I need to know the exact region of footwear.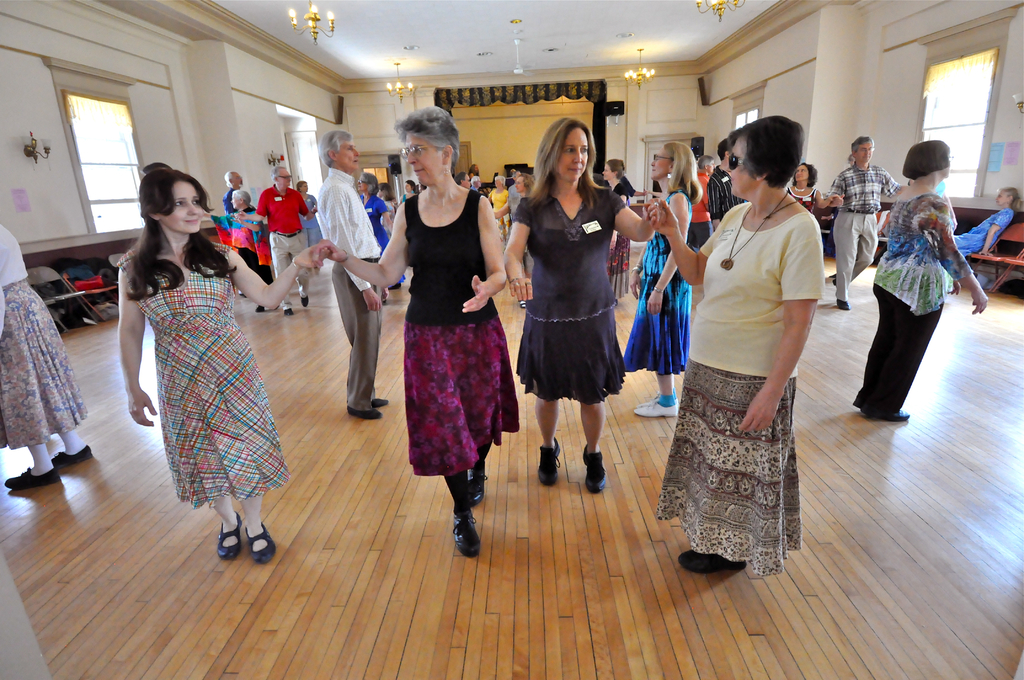
Region: box=[837, 296, 852, 310].
